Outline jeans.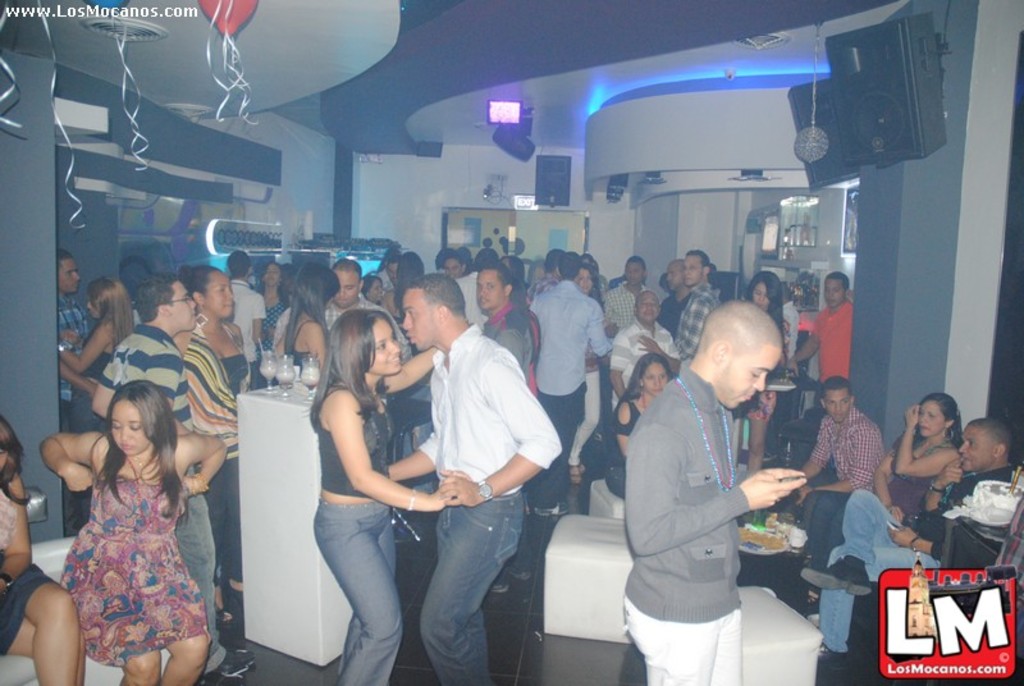
Outline: <box>818,484,941,651</box>.
